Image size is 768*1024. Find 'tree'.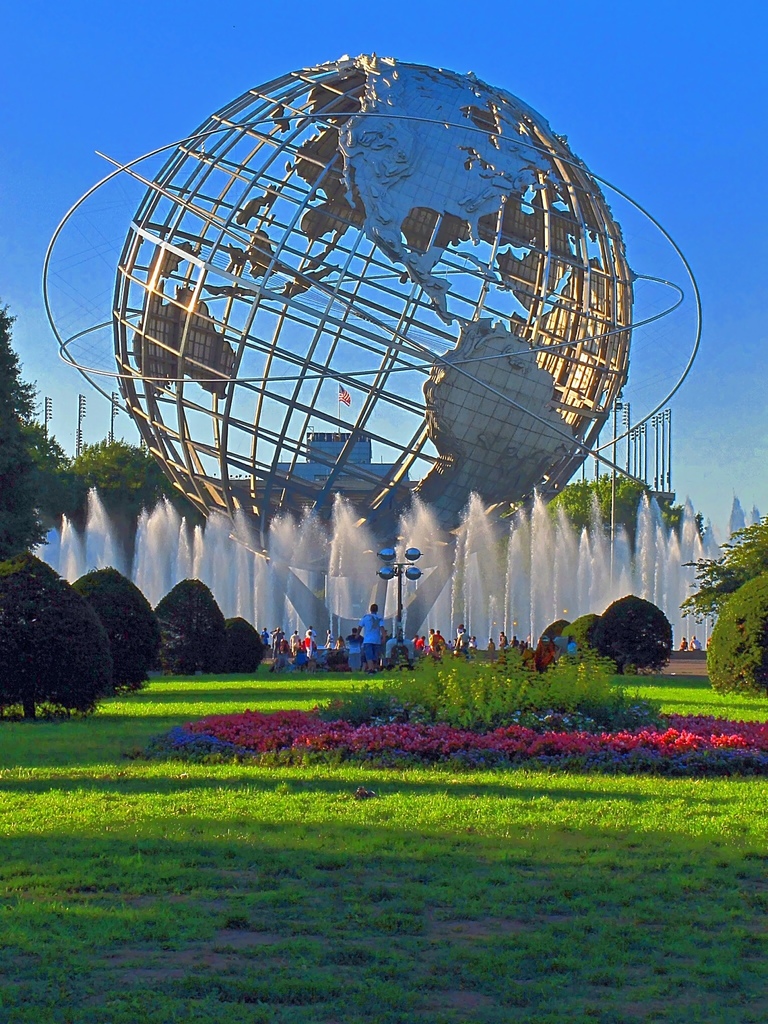
l=55, t=431, r=200, b=526.
